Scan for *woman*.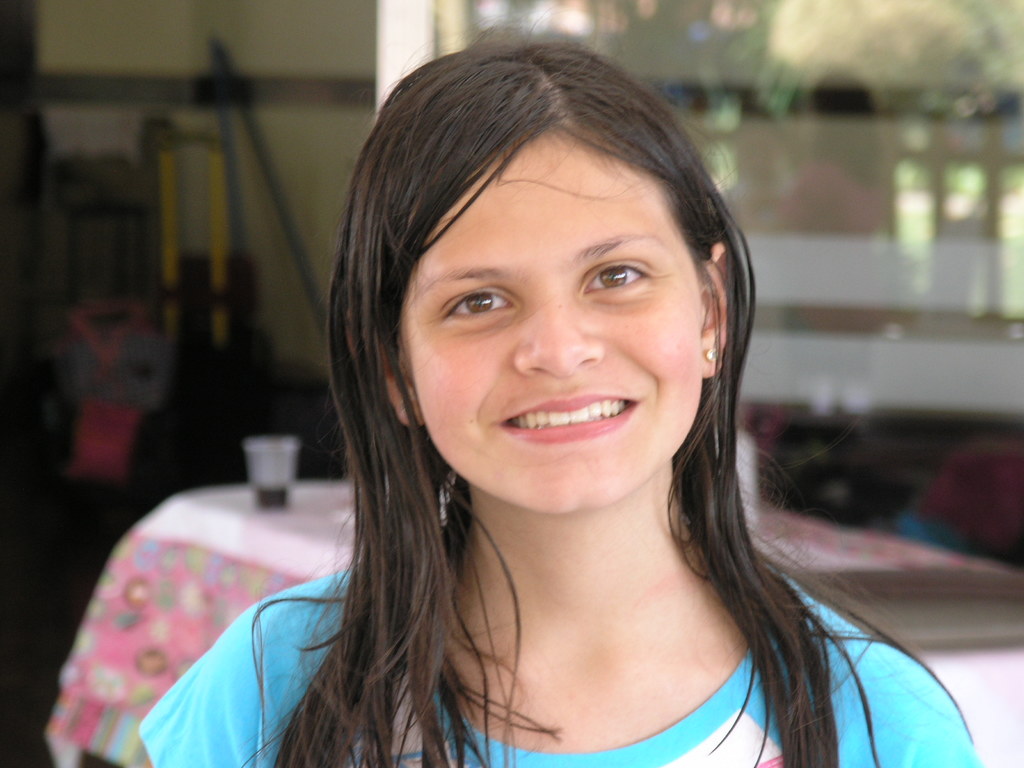
Scan result: crop(104, 62, 954, 767).
